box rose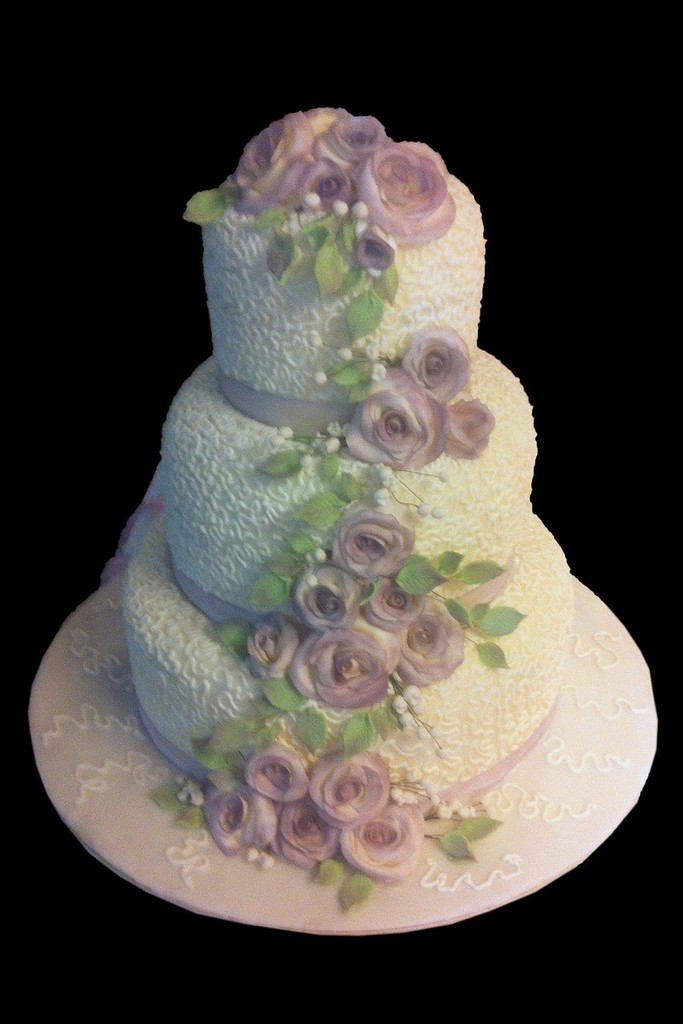
400, 329, 472, 404
